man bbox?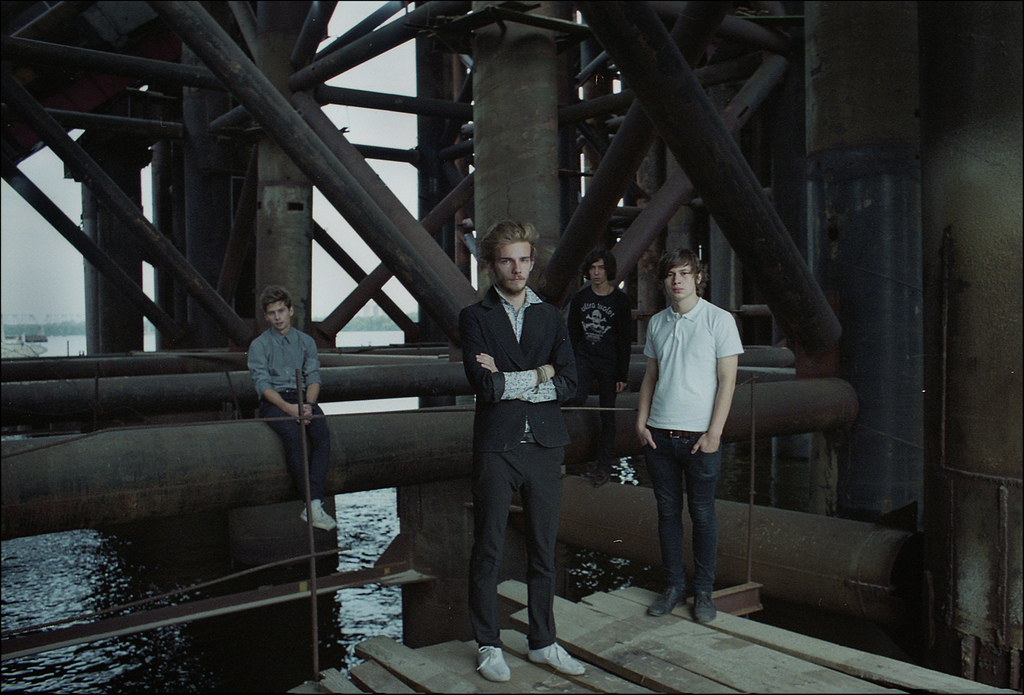
Rect(247, 286, 337, 530)
